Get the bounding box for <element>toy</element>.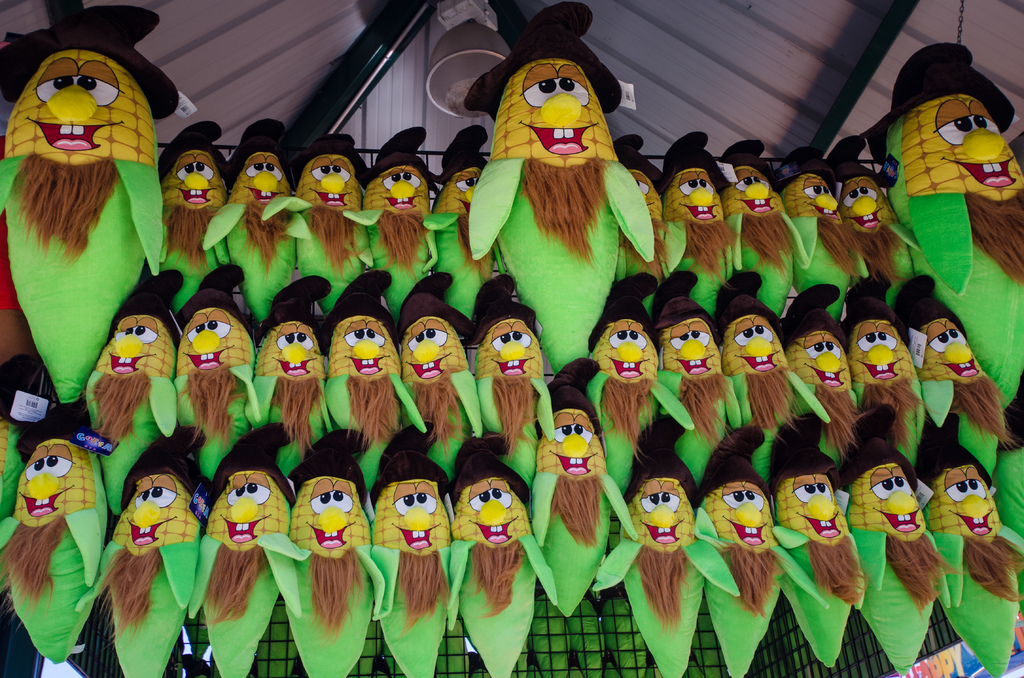
bbox=(530, 353, 640, 624).
